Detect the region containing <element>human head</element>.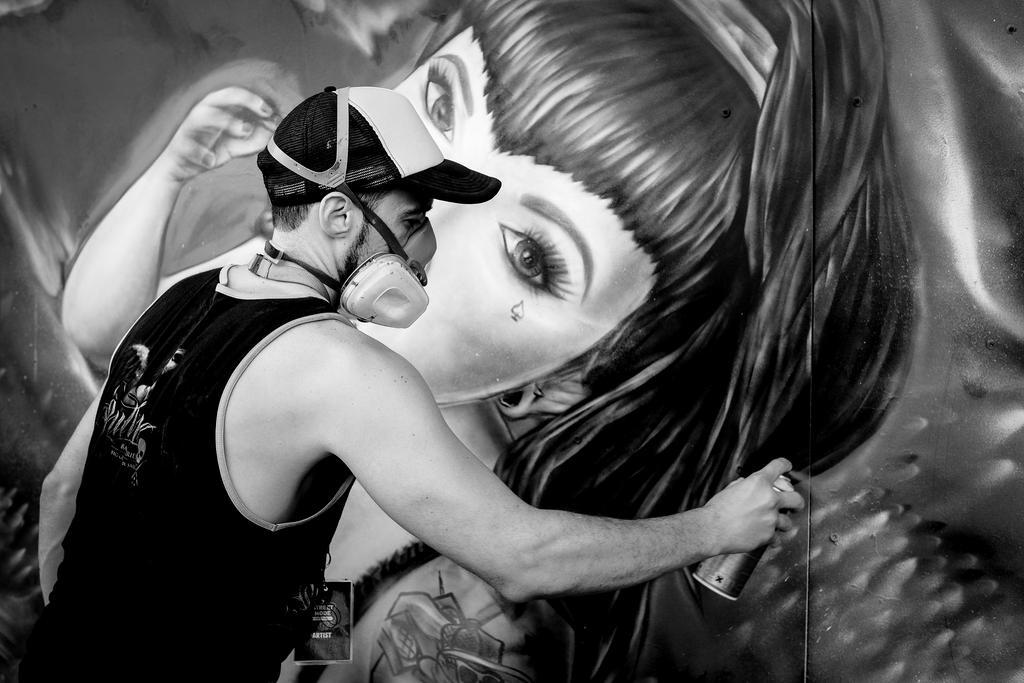
260 0 886 409.
